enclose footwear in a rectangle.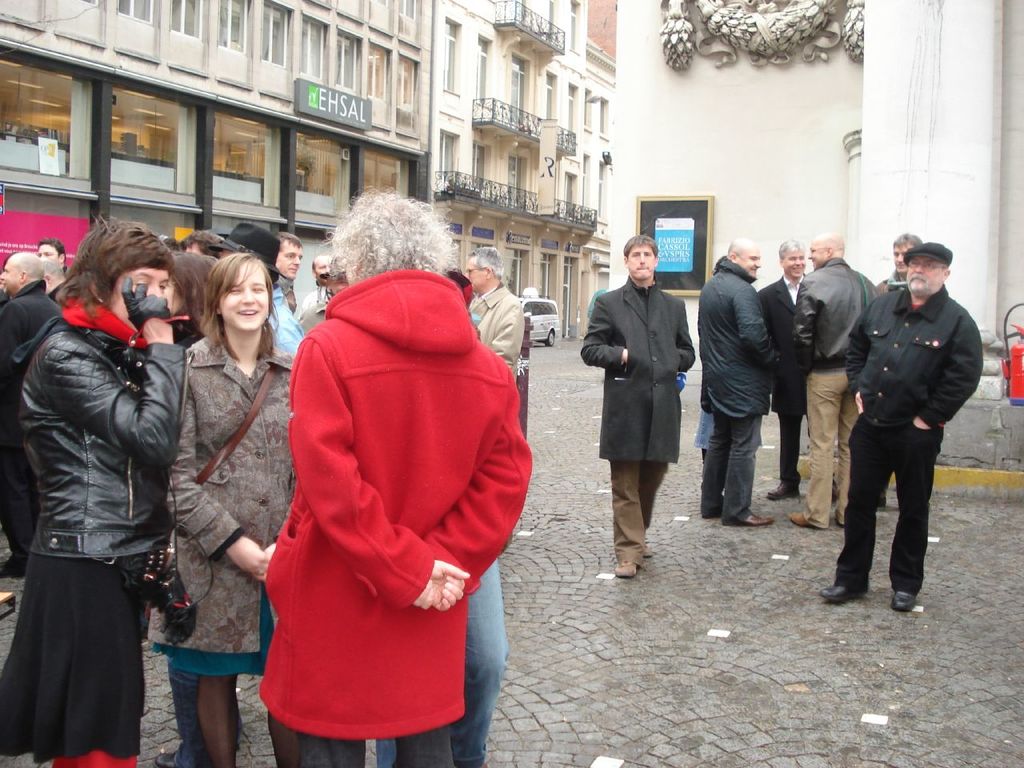
[x1=617, y1=560, x2=641, y2=578].
